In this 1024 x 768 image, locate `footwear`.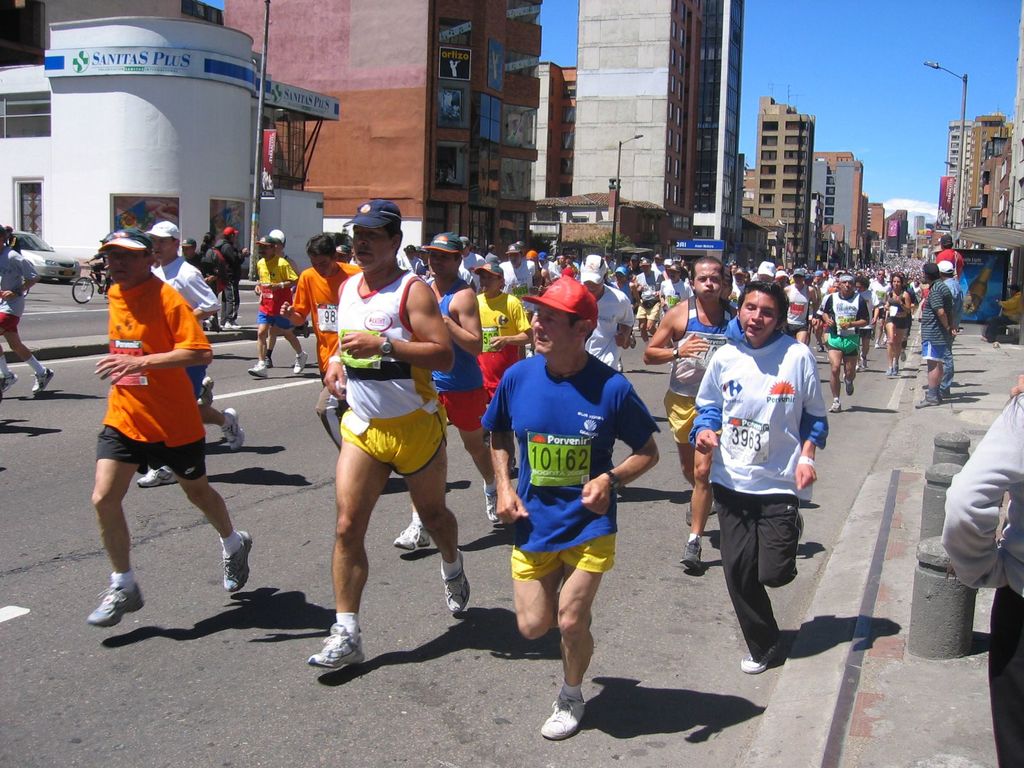
Bounding box: BBox(536, 691, 586, 744).
